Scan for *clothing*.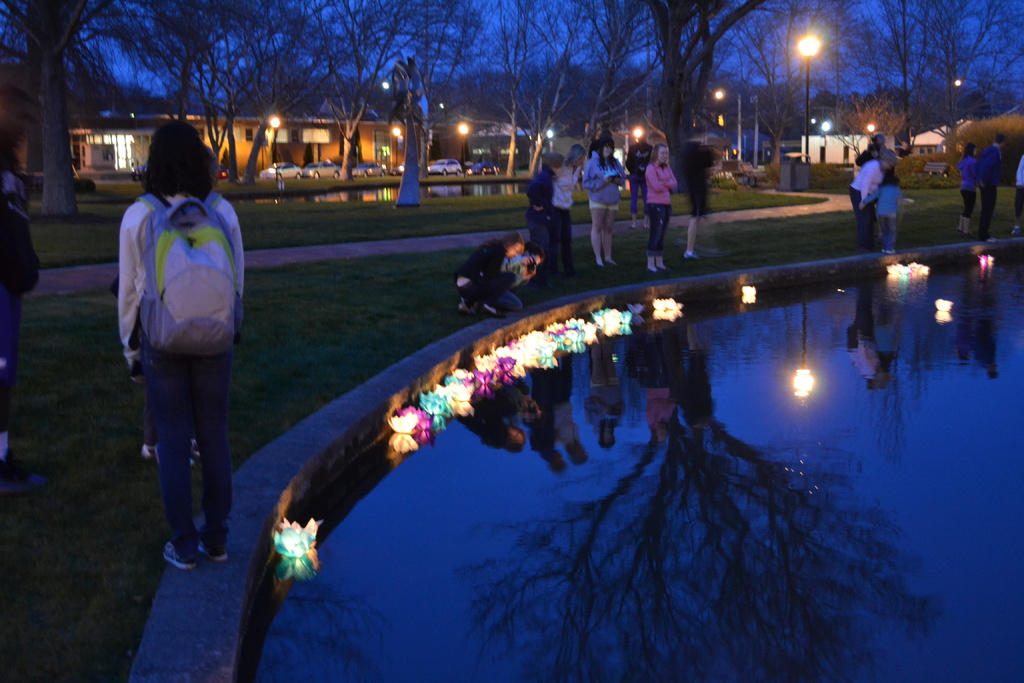
Scan result: (left=847, top=186, right=876, bottom=242).
